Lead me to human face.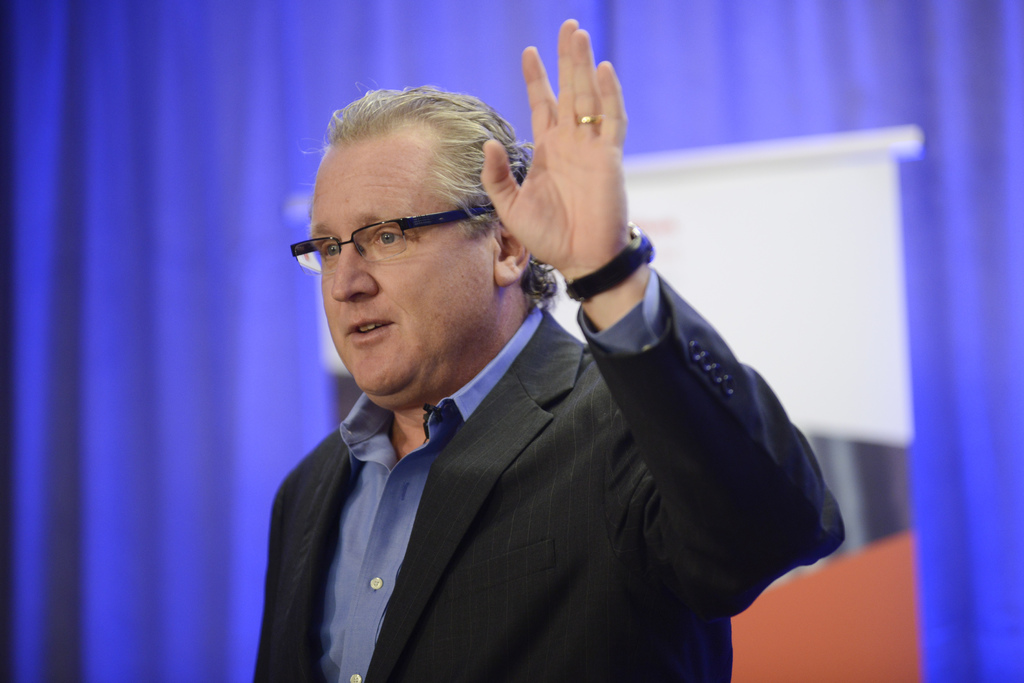
Lead to Rect(310, 144, 499, 394).
